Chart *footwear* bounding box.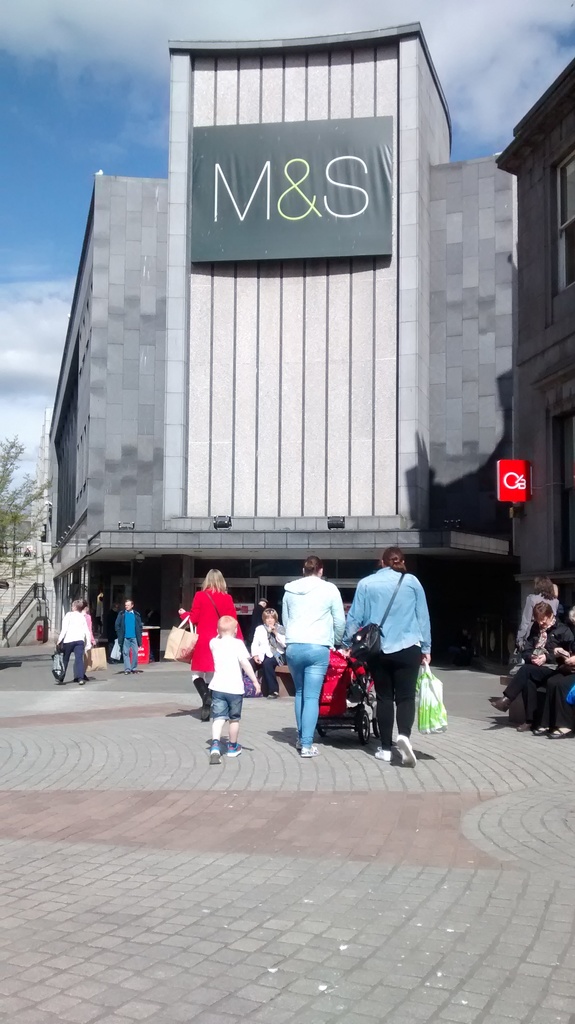
Charted: detection(532, 724, 549, 739).
